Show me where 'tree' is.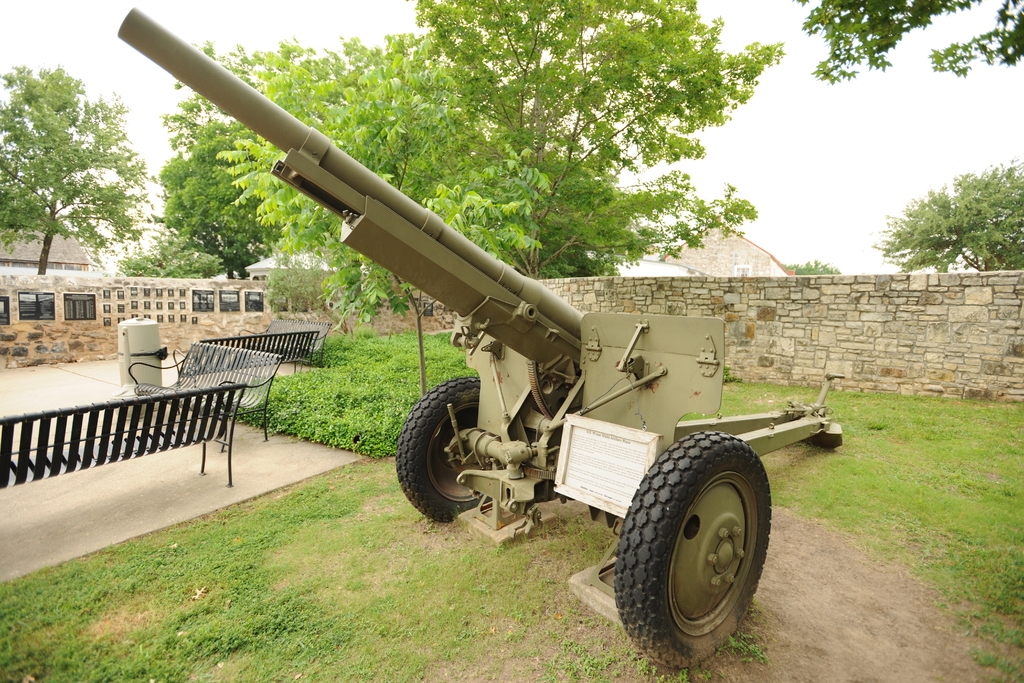
'tree' is at {"left": 4, "top": 193, "right": 56, "bottom": 231}.
